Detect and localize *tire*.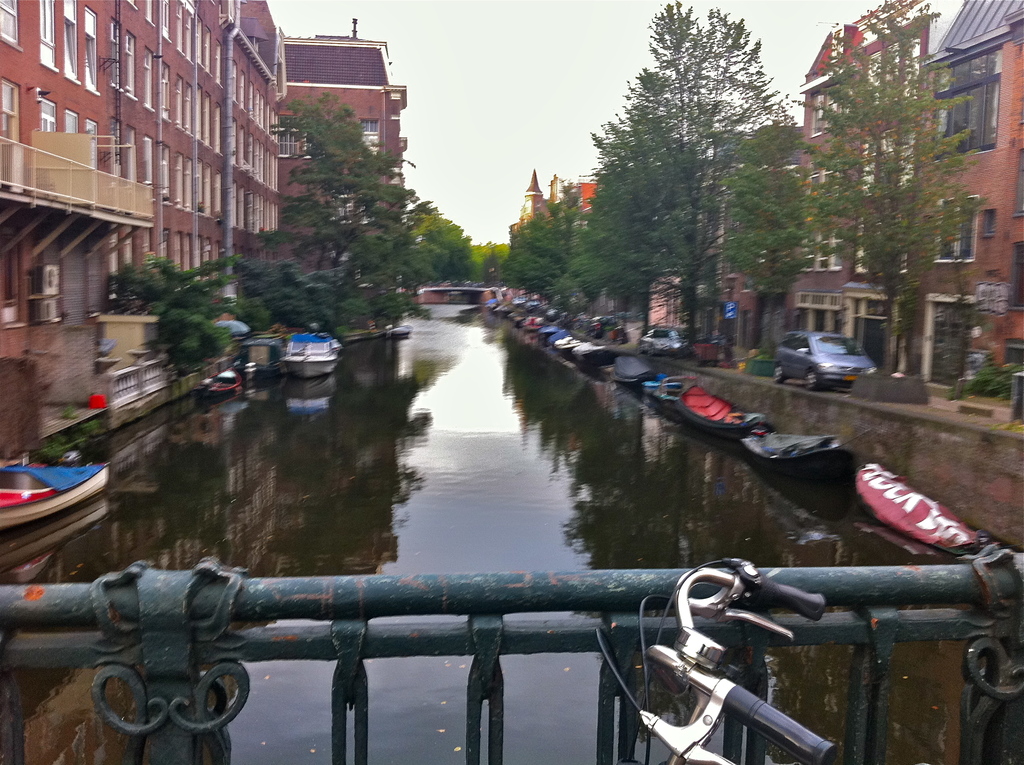
Localized at box=[804, 366, 824, 387].
